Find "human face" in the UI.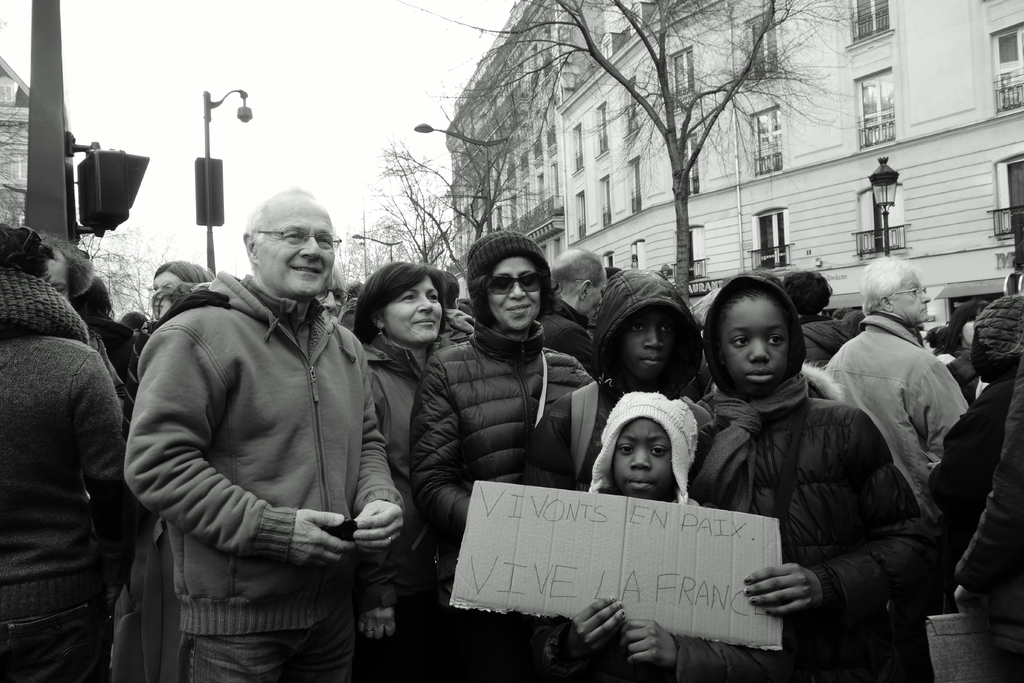
UI element at (x1=887, y1=270, x2=929, y2=322).
